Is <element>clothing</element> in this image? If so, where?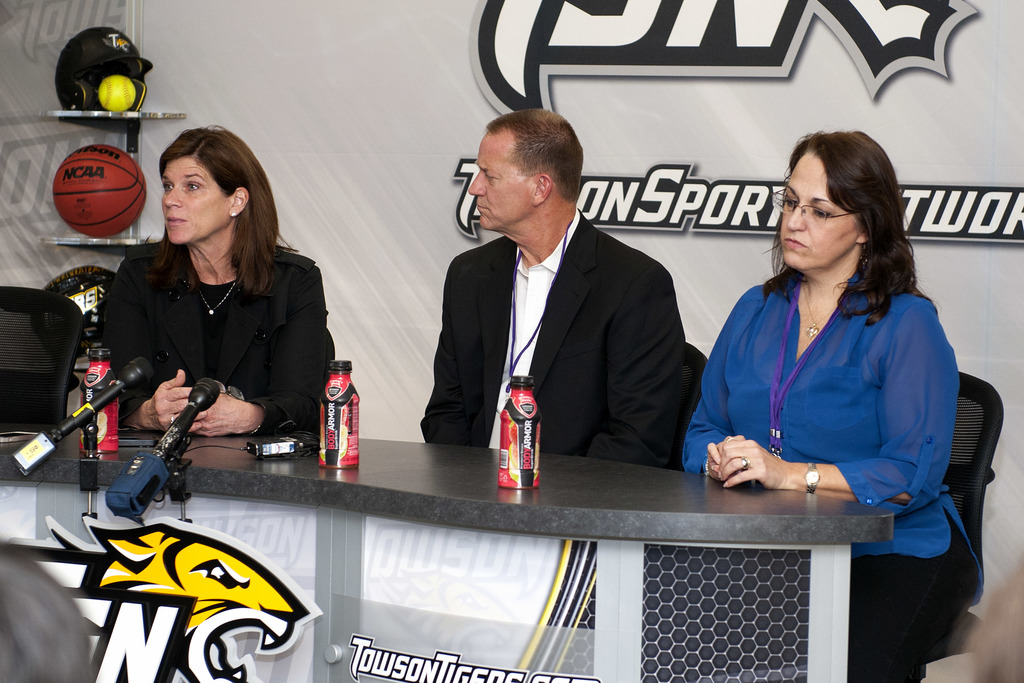
Yes, at Rect(95, 234, 336, 439).
